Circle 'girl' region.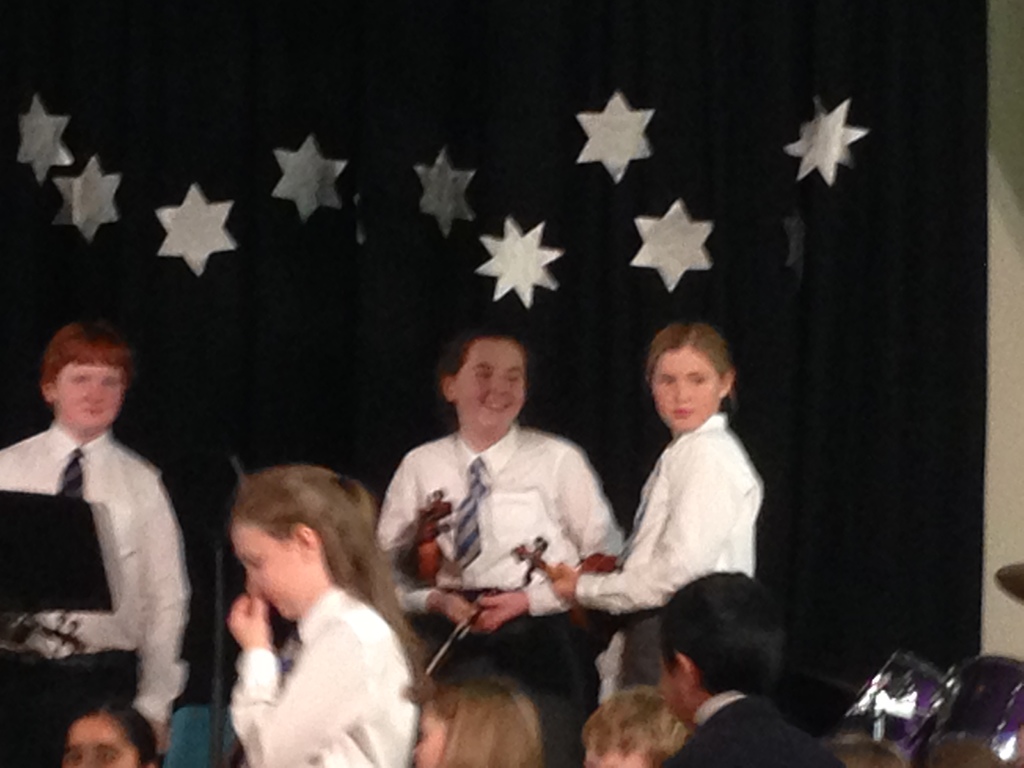
Region: <box>407,675,540,767</box>.
